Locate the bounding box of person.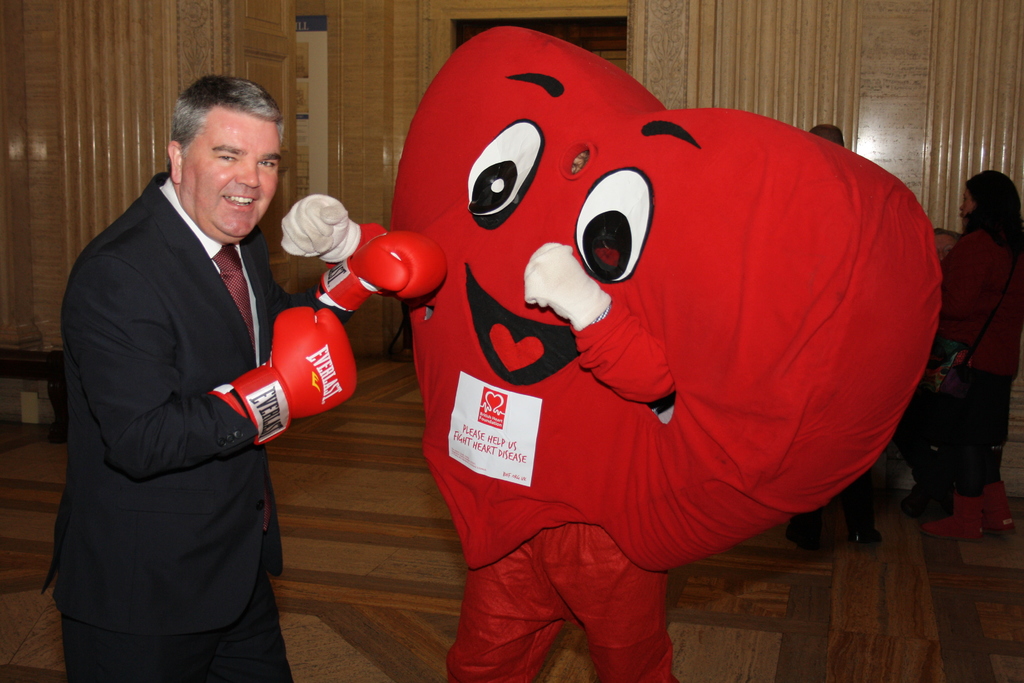
Bounding box: [left=896, top=171, right=1023, bottom=527].
